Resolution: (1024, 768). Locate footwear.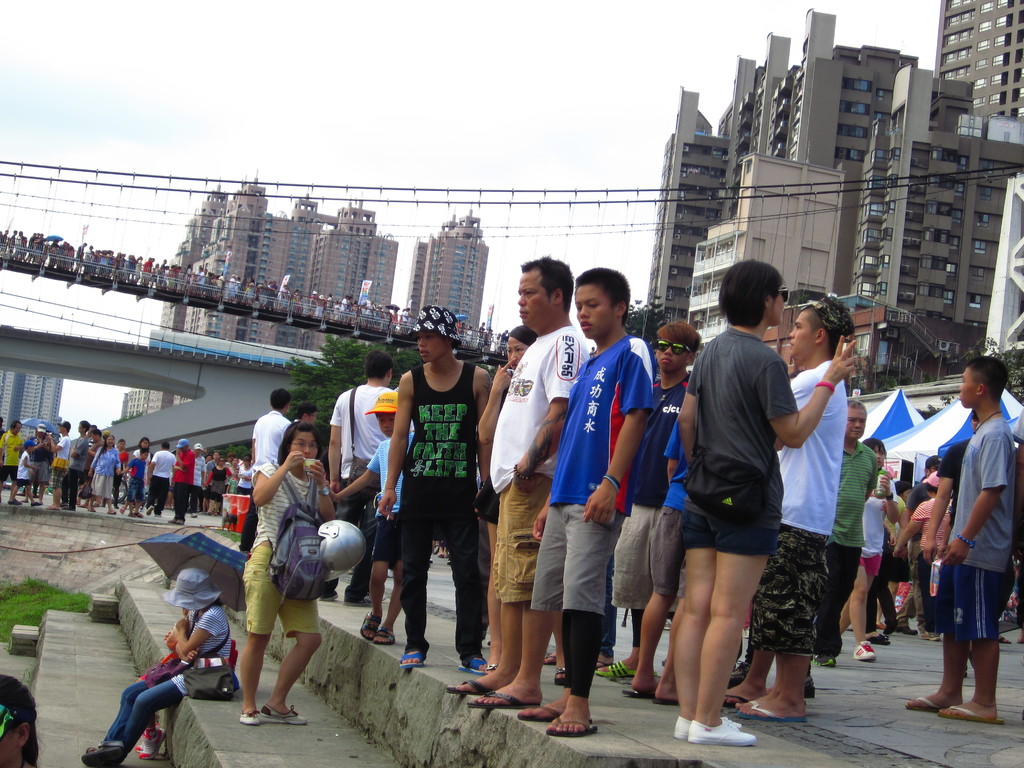
(left=49, top=504, right=65, bottom=512).
